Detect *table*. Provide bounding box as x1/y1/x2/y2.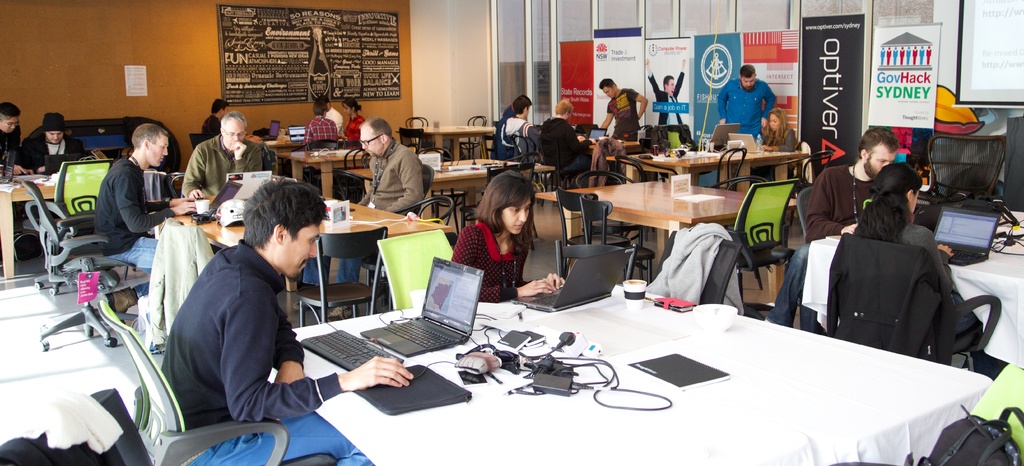
0/182/58/280.
